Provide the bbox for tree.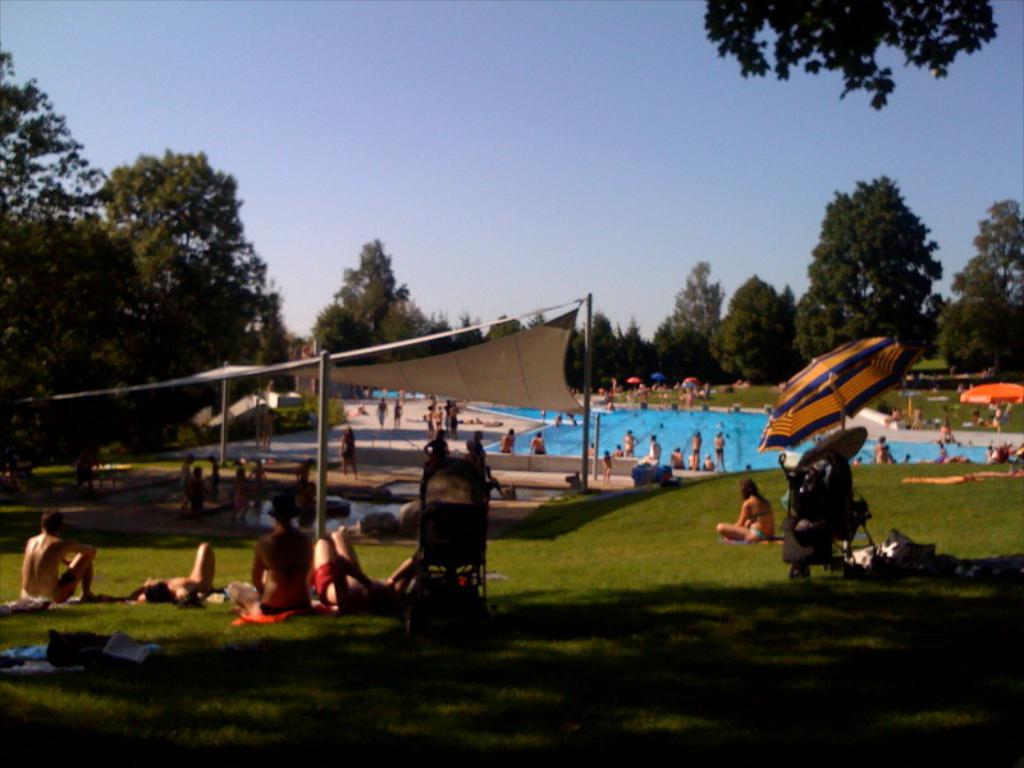
locate(710, 274, 799, 388).
